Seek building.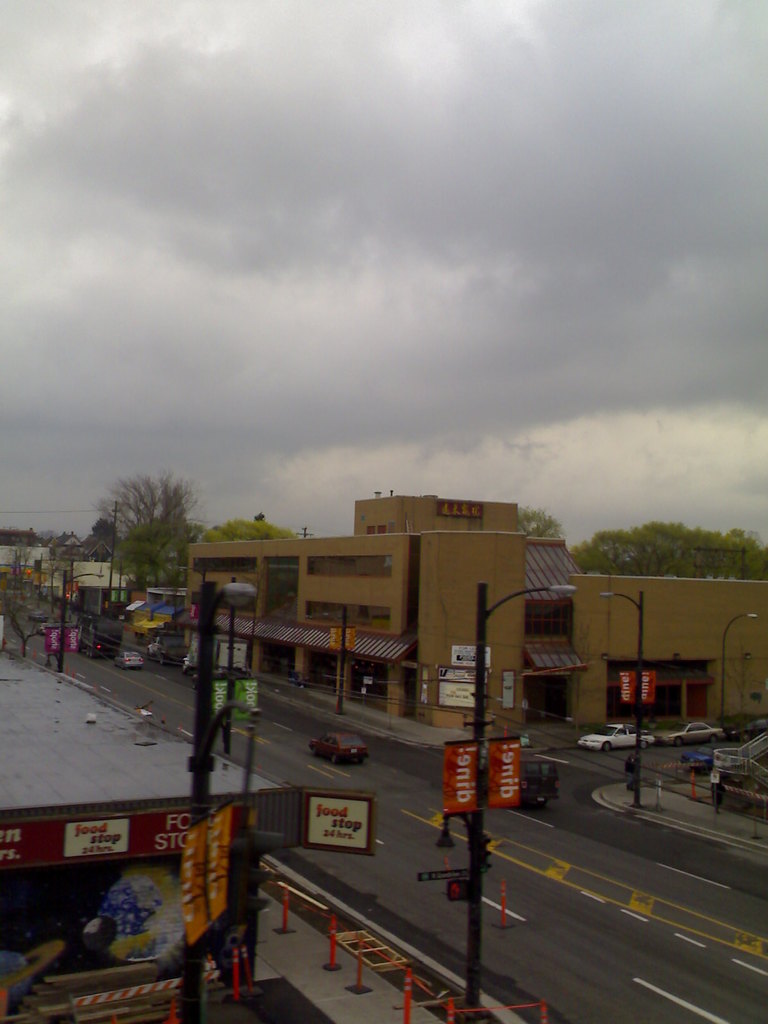
[x1=186, y1=496, x2=767, y2=745].
